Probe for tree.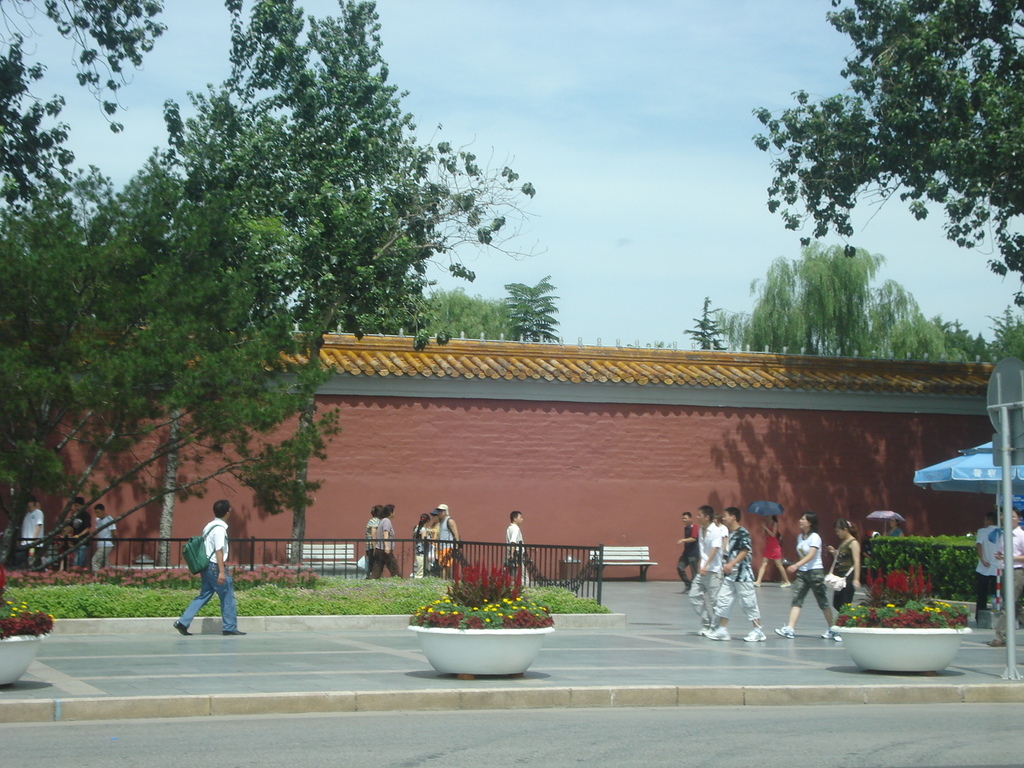
Probe result: locate(65, 101, 318, 571).
